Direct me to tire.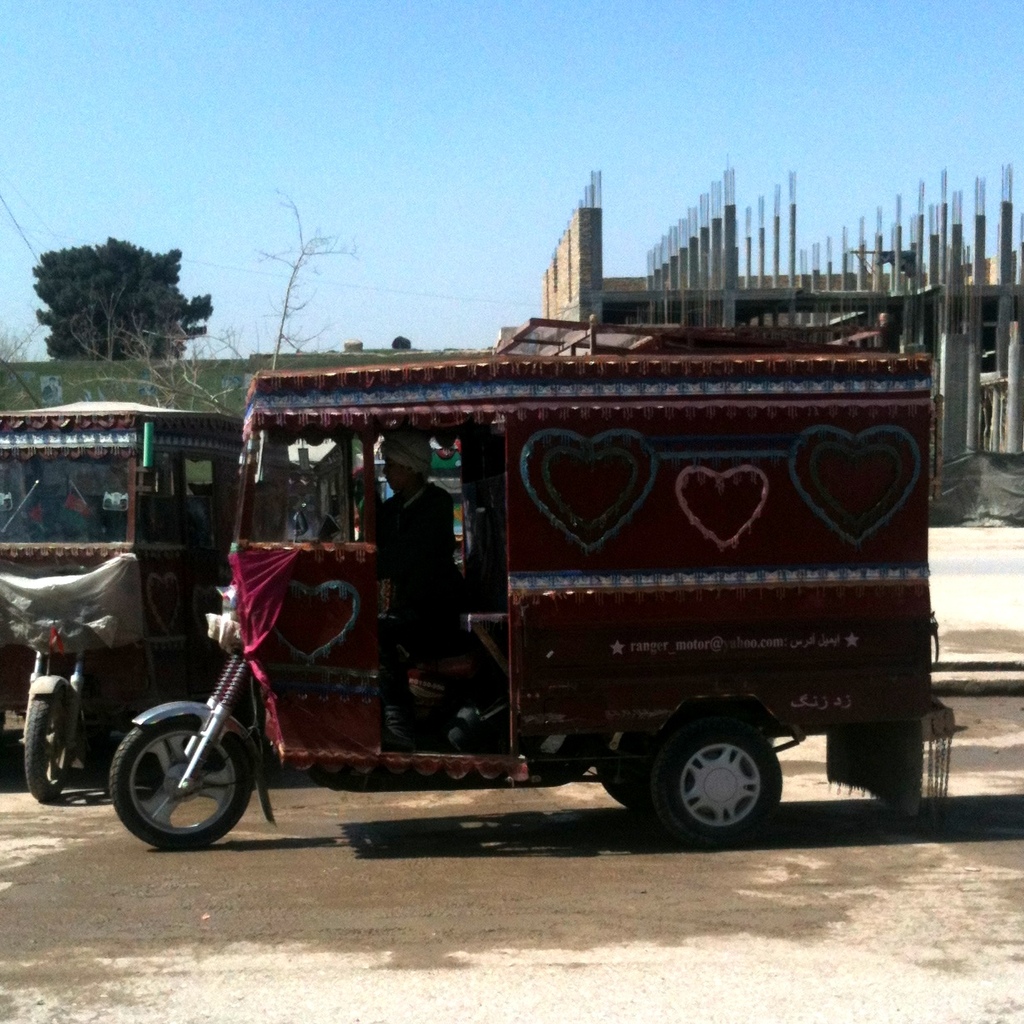
Direction: BBox(598, 738, 660, 809).
